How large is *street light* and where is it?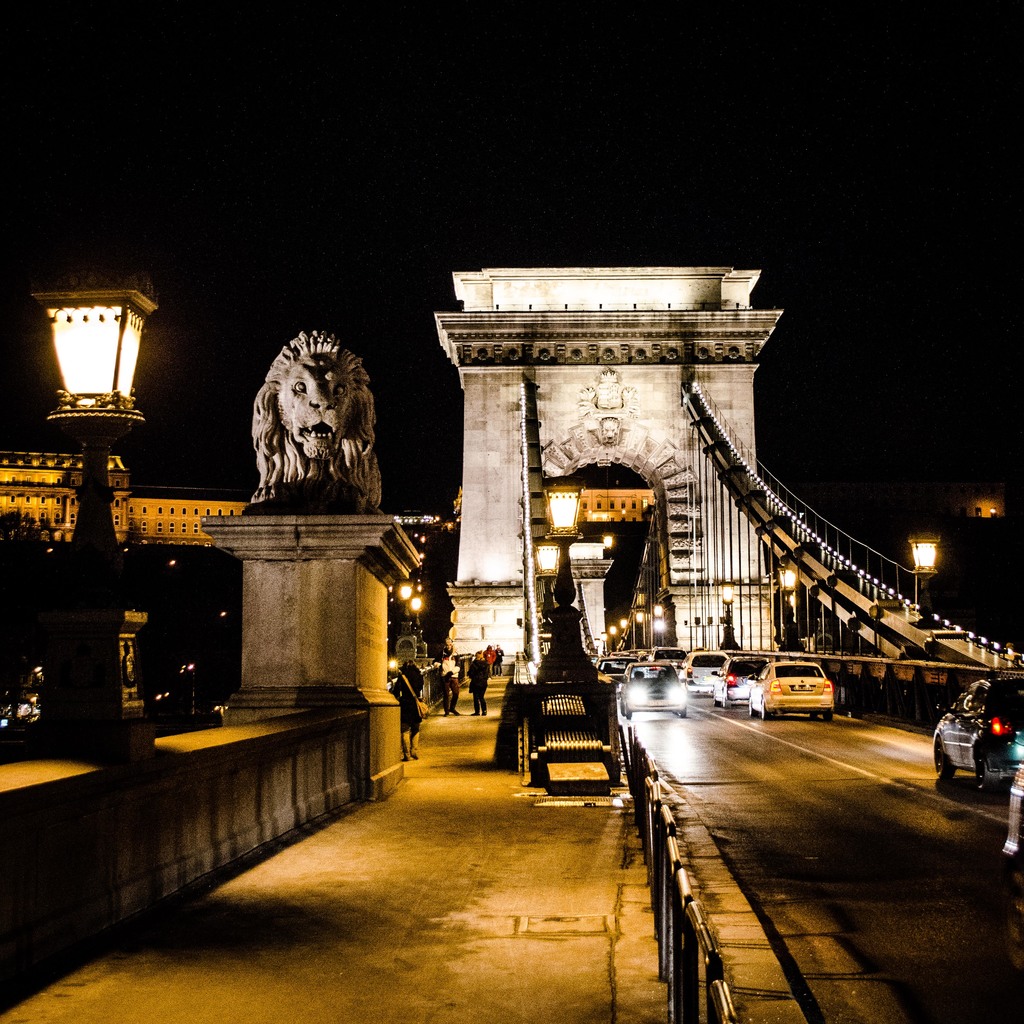
Bounding box: crop(608, 624, 618, 650).
